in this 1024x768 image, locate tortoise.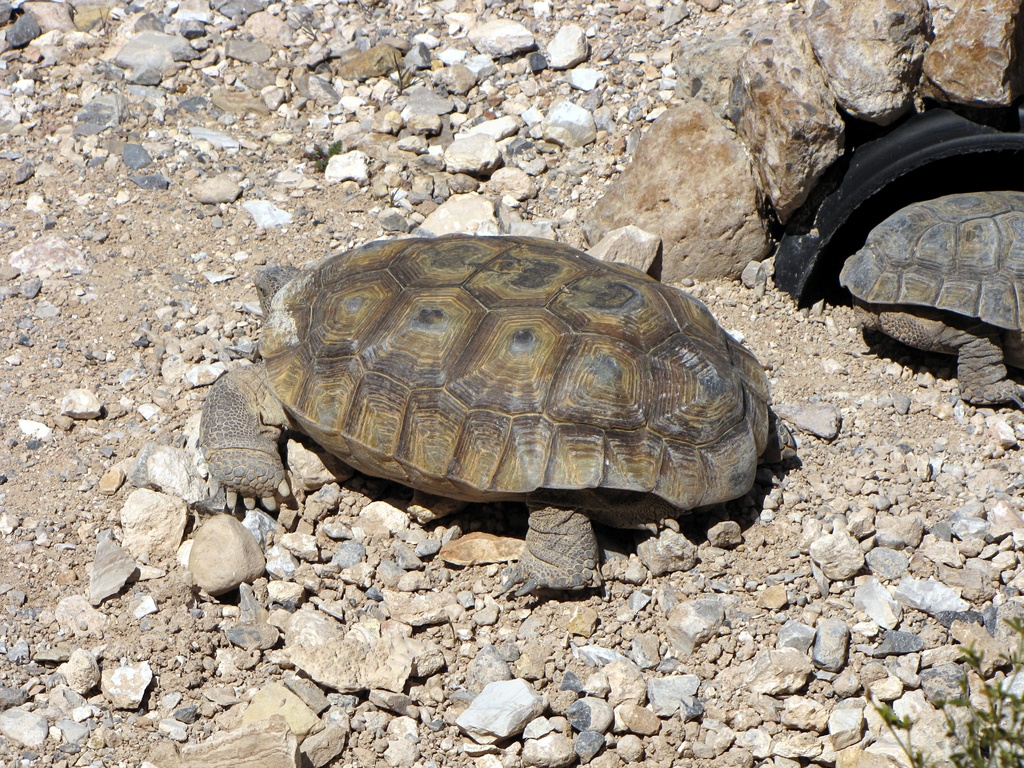
Bounding box: bbox=[834, 192, 1023, 409].
